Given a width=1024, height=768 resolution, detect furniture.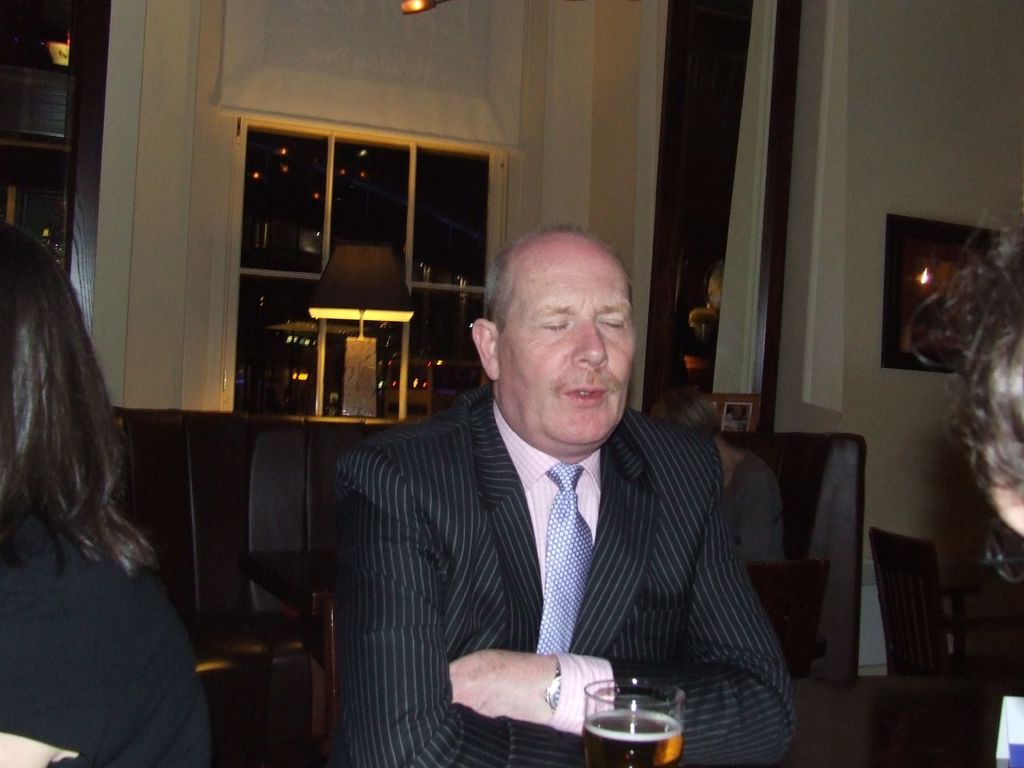
871:527:977:681.
